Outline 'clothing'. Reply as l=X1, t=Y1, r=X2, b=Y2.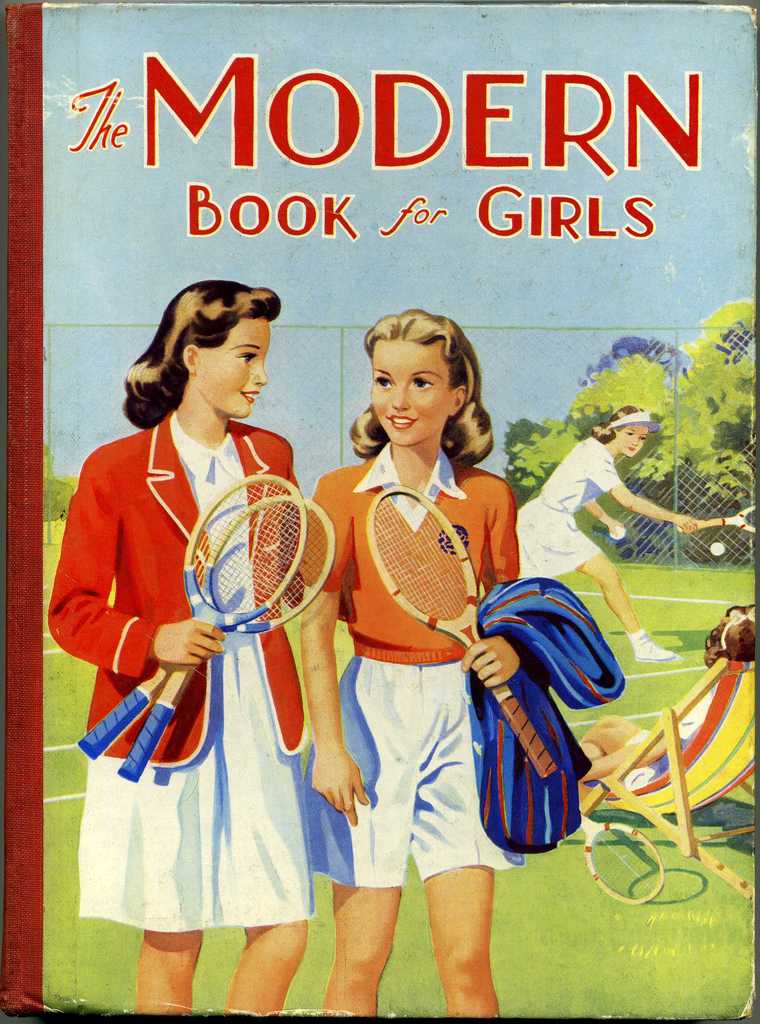
l=509, t=425, r=622, b=588.
